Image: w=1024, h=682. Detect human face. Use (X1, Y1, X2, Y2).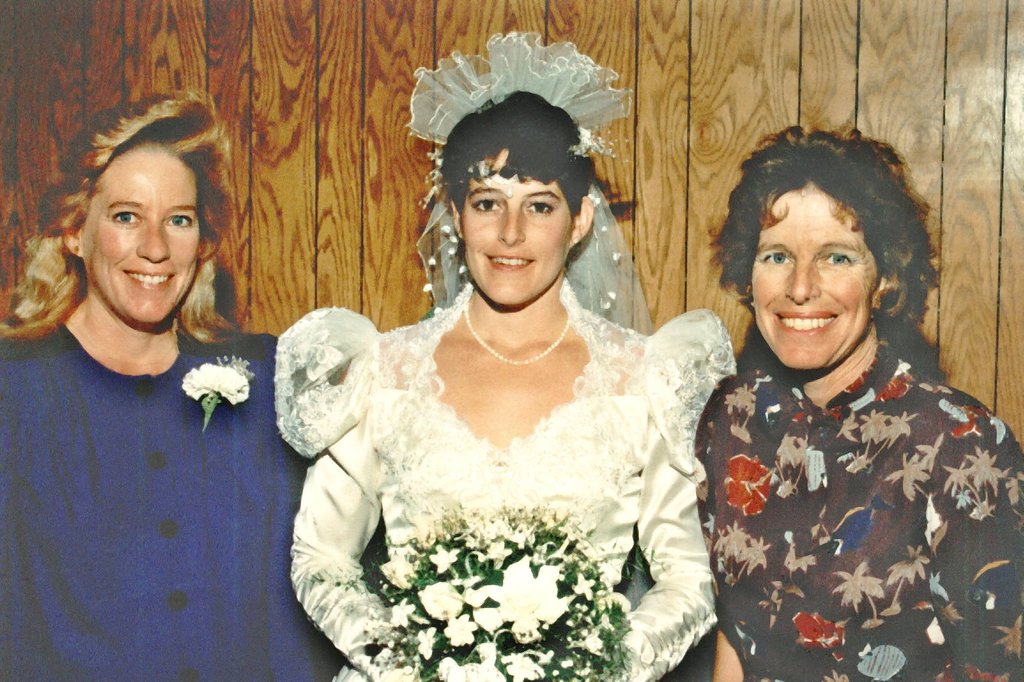
(461, 148, 577, 309).
